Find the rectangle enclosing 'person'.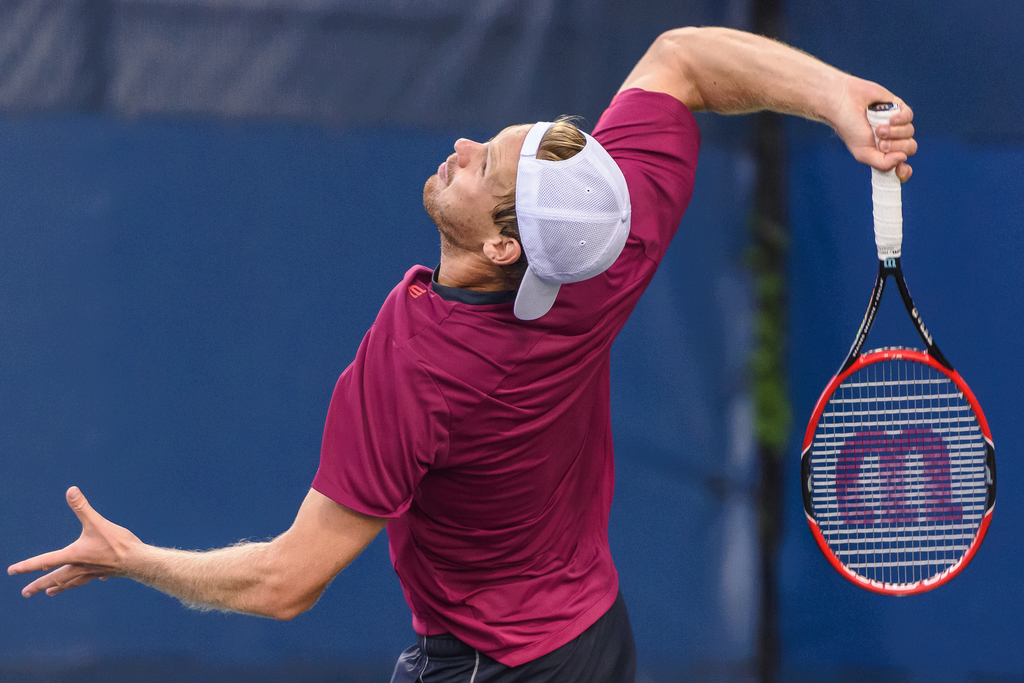
bbox=[4, 25, 918, 682].
